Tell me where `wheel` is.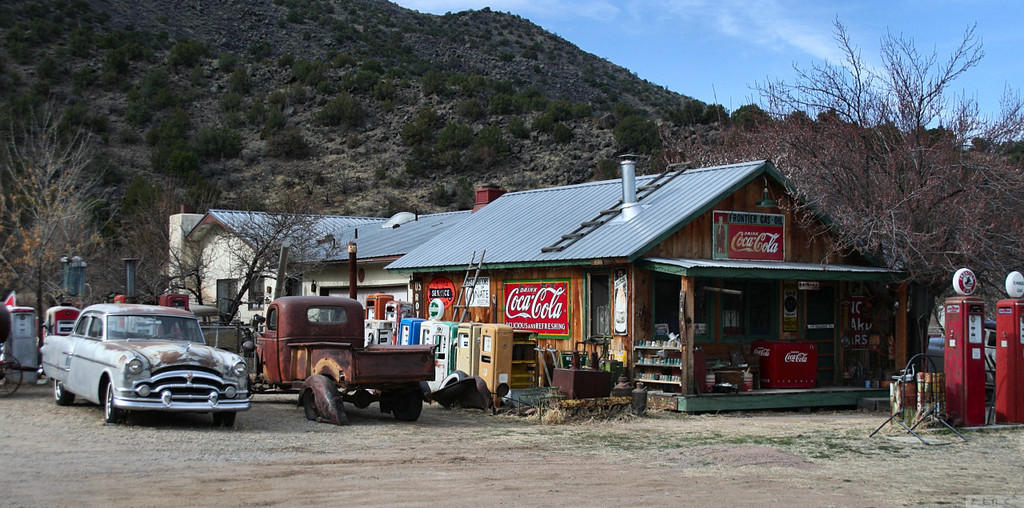
`wheel` is at bbox=[394, 383, 422, 422].
